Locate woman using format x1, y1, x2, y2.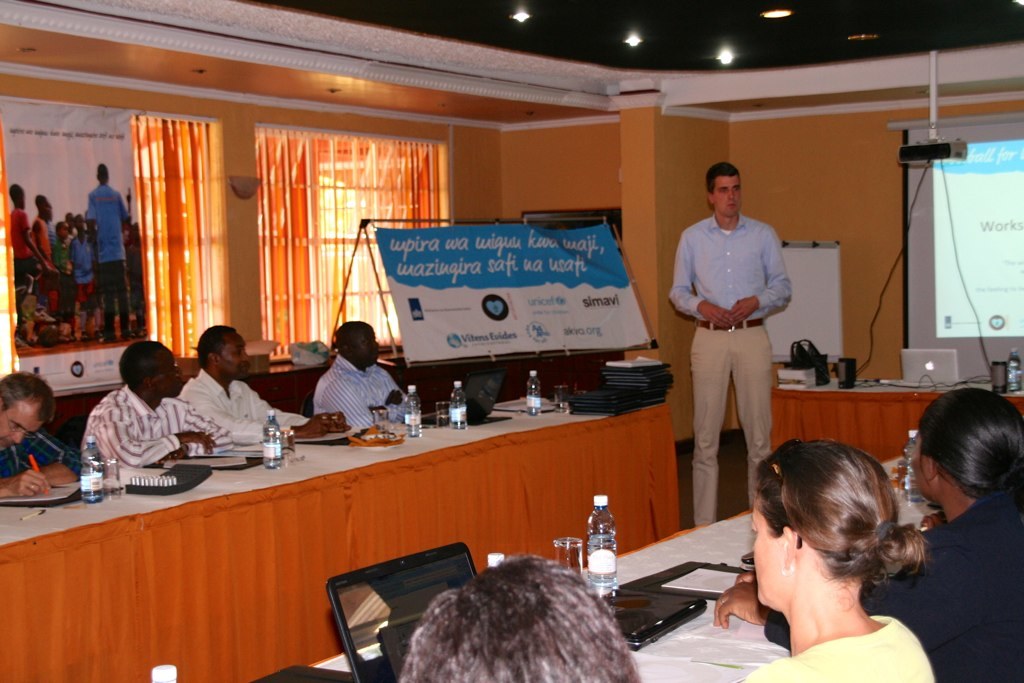
700, 425, 953, 670.
